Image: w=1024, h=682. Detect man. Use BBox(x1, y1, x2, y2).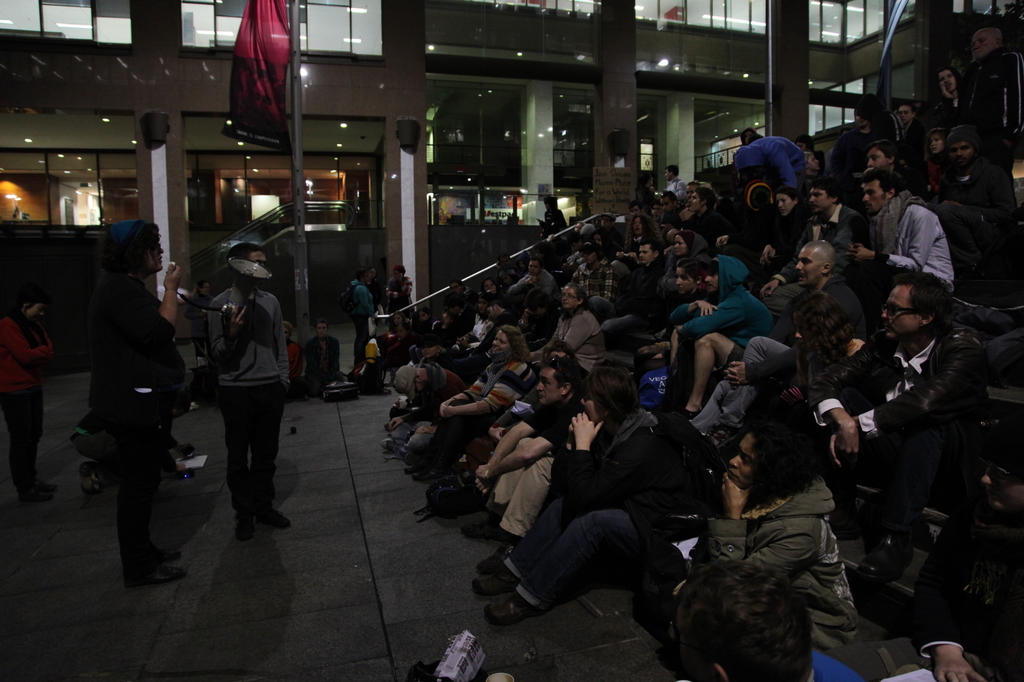
BBox(932, 67, 971, 132).
